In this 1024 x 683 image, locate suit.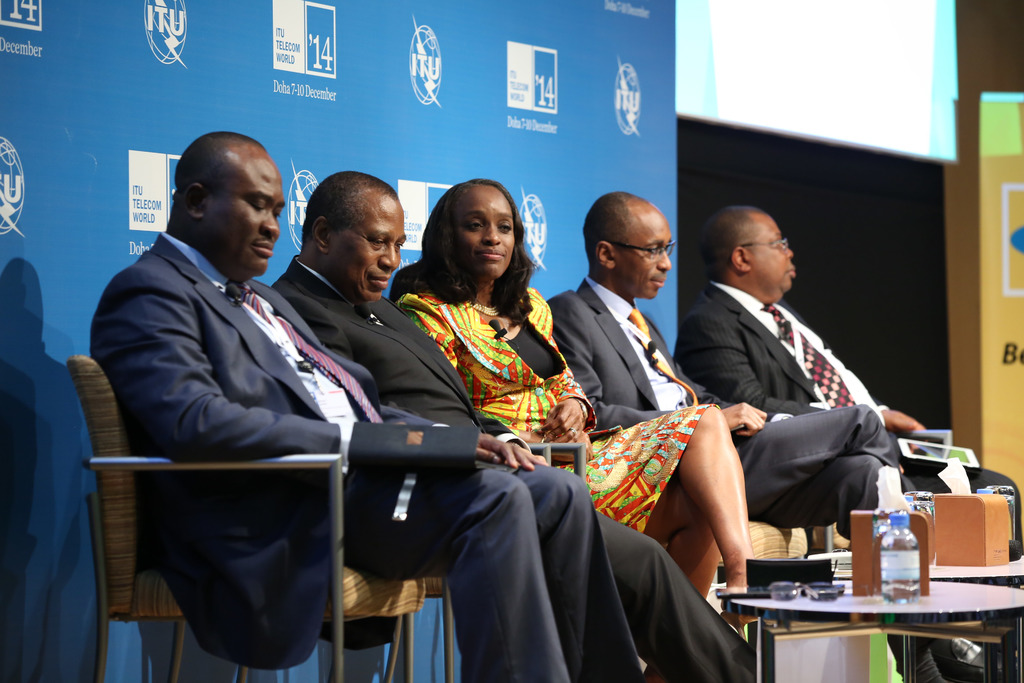
Bounding box: bbox=(551, 287, 964, 677).
